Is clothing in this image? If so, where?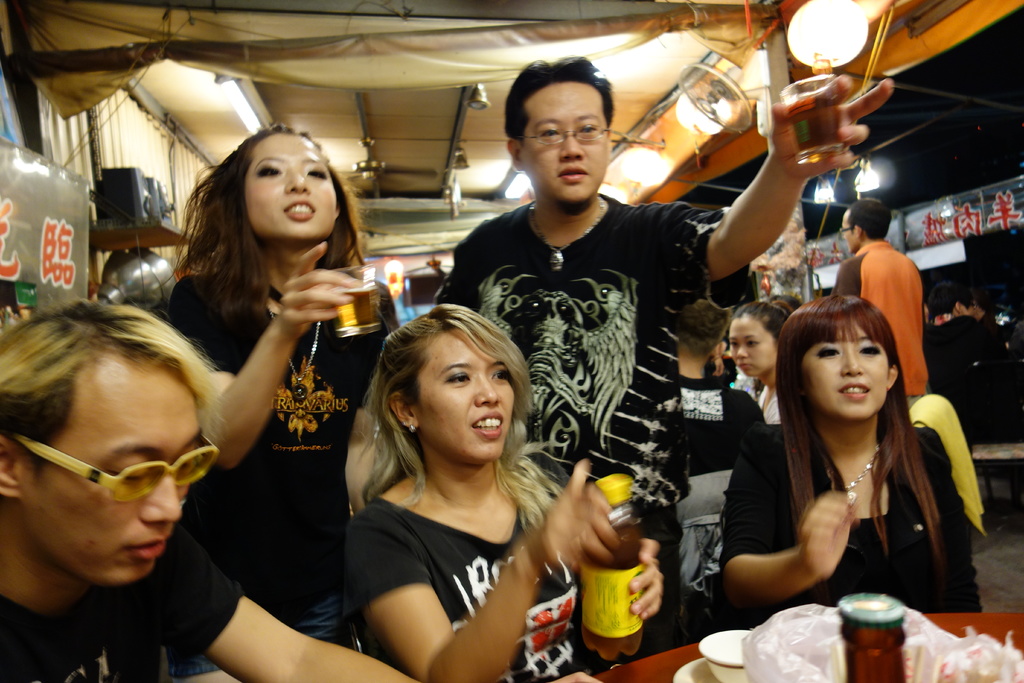
Yes, at (0, 521, 246, 682).
